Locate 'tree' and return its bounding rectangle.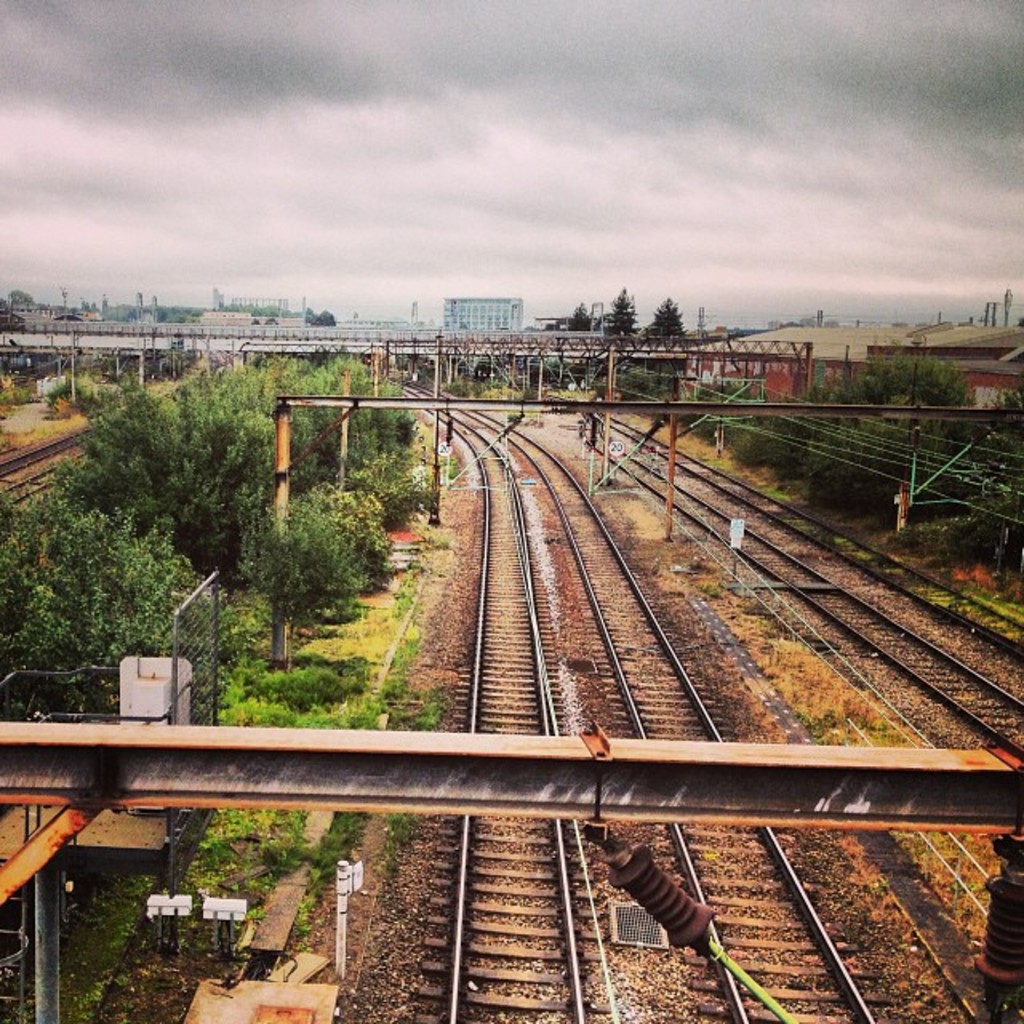
645:298:688:378.
